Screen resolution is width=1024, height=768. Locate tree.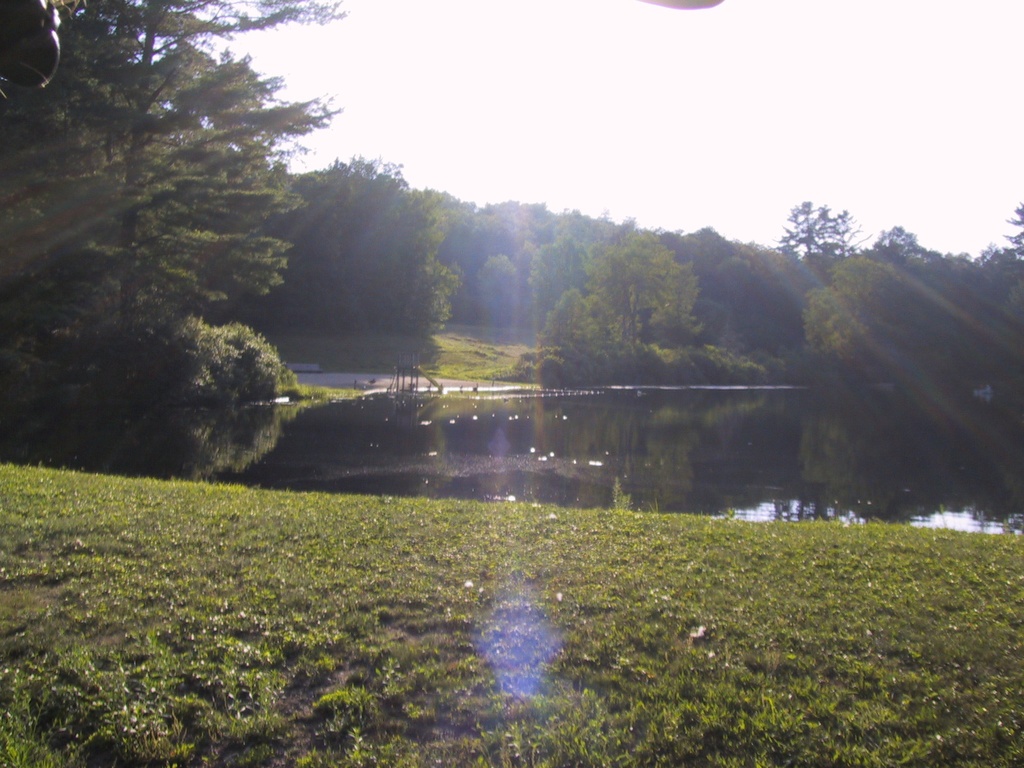
{"left": 935, "top": 254, "right": 969, "bottom": 345}.
